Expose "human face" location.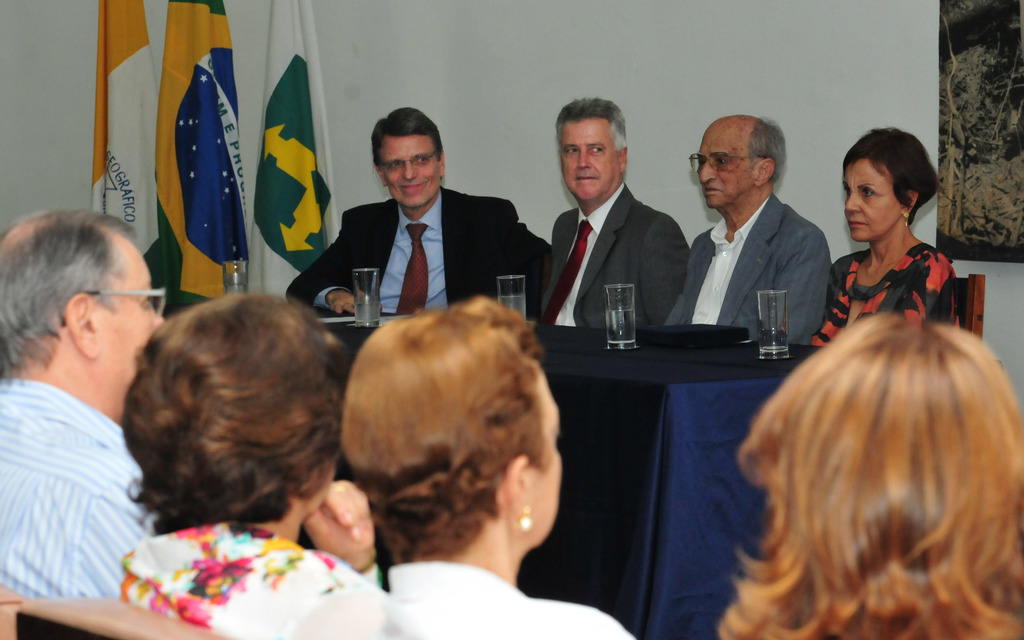
Exposed at box=[300, 457, 335, 516].
